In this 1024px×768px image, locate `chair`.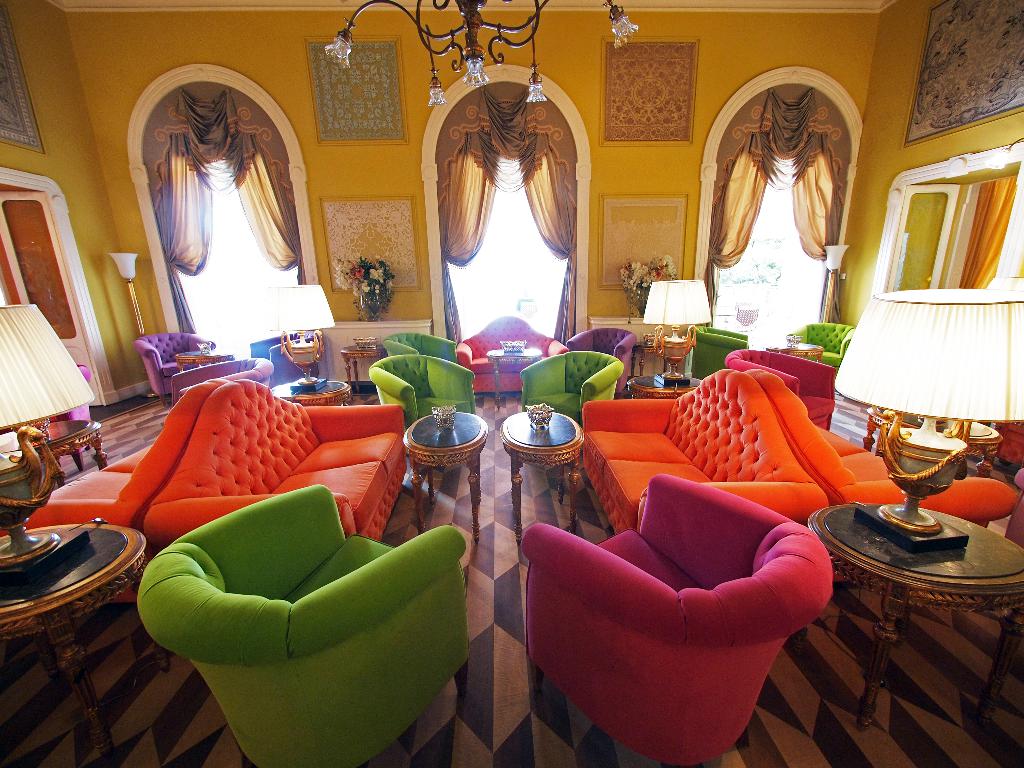
Bounding box: bbox=(382, 331, 457, 367).
